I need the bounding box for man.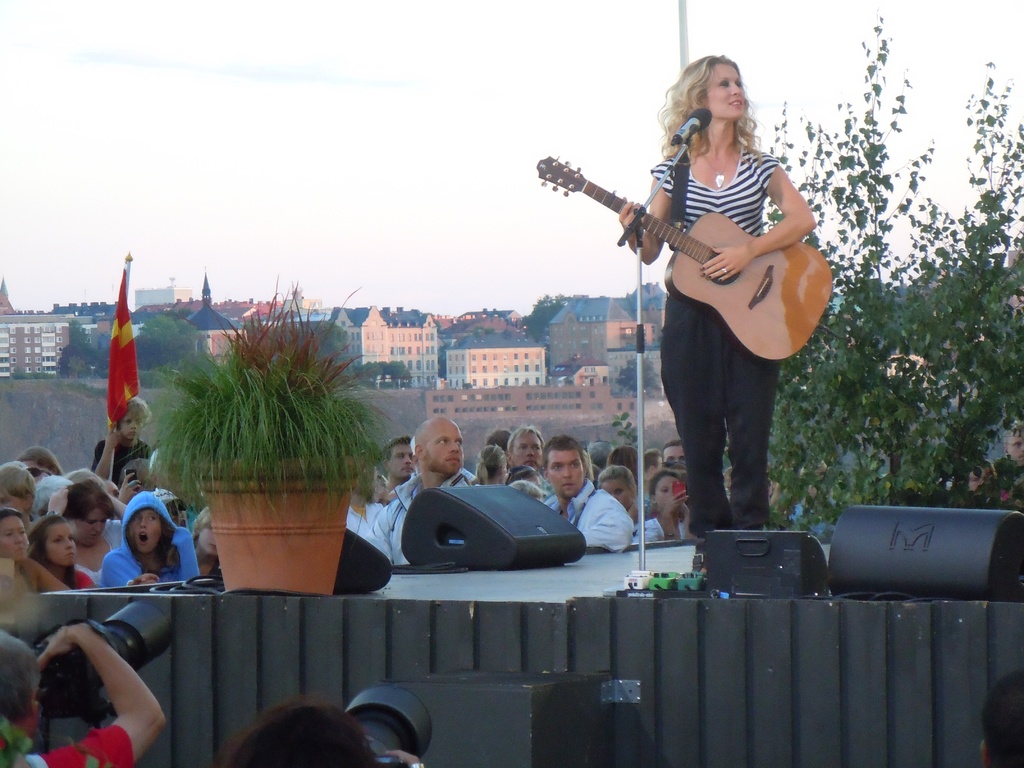
Here it is: [x1=366, y1=421, x2=478, y2=568].
